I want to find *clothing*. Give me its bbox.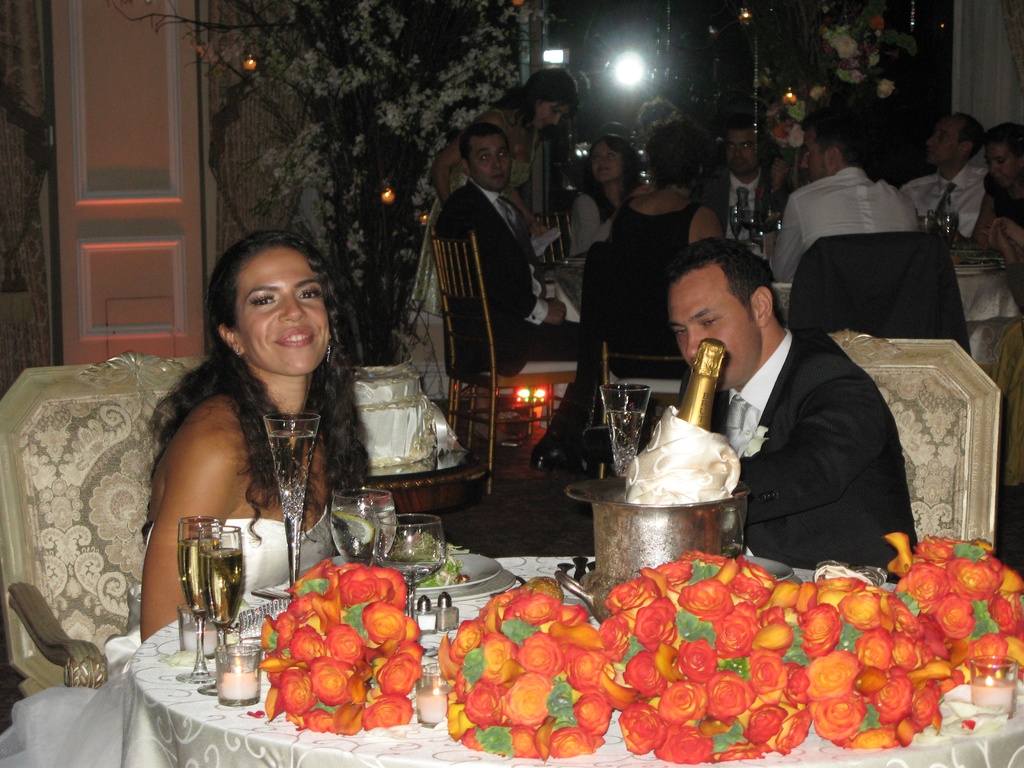
152,508,345,614.
